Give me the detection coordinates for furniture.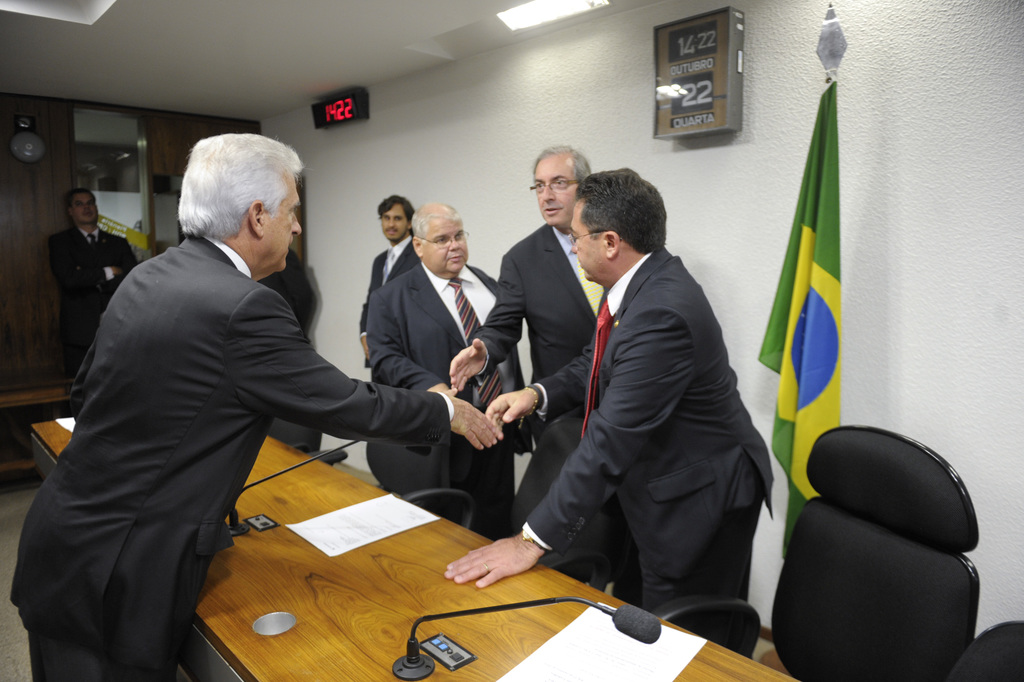
(403,417,620,592).
